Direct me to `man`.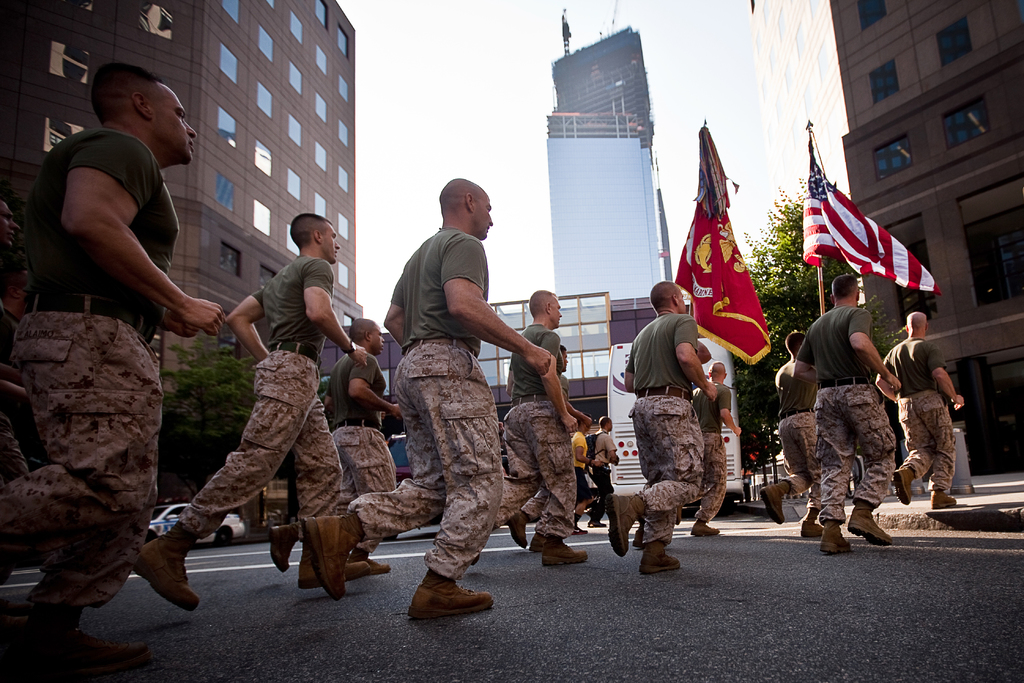
Direction: 605:278:720:570.
